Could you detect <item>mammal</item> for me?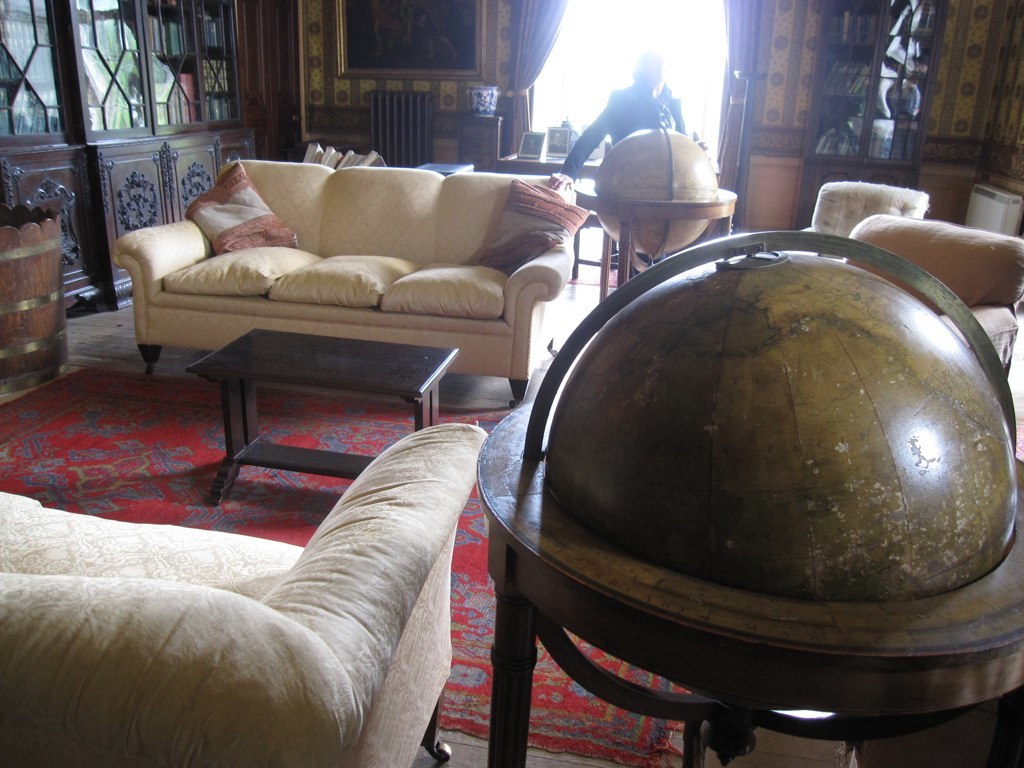
Detection result: box=[550, 58, 687, 271].
